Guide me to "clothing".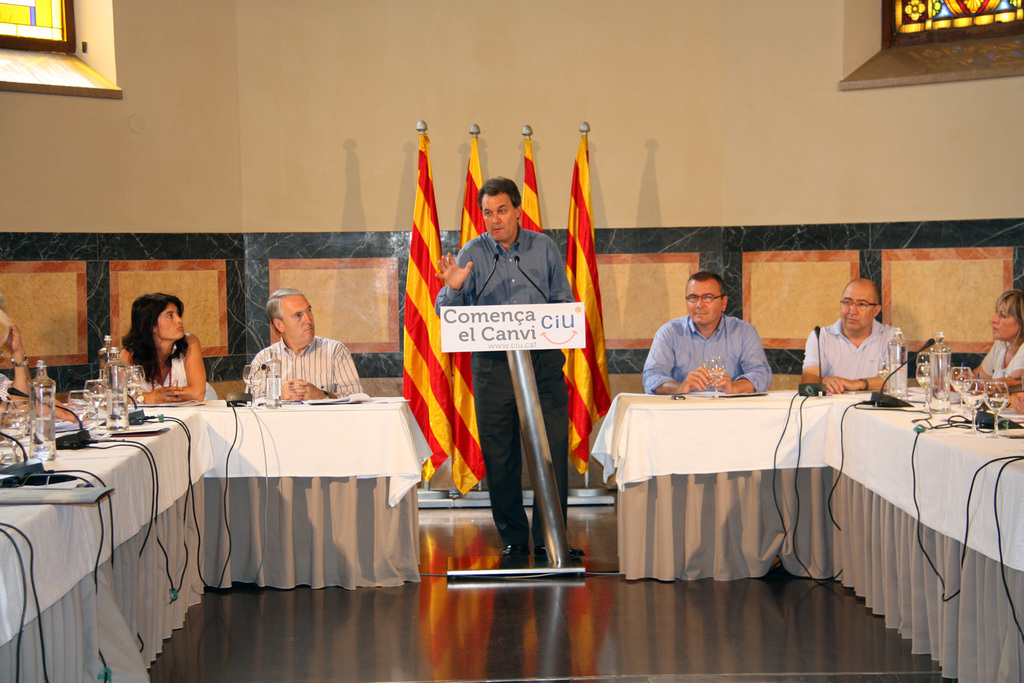
Guidance: (962, 339, 1023, 391).
